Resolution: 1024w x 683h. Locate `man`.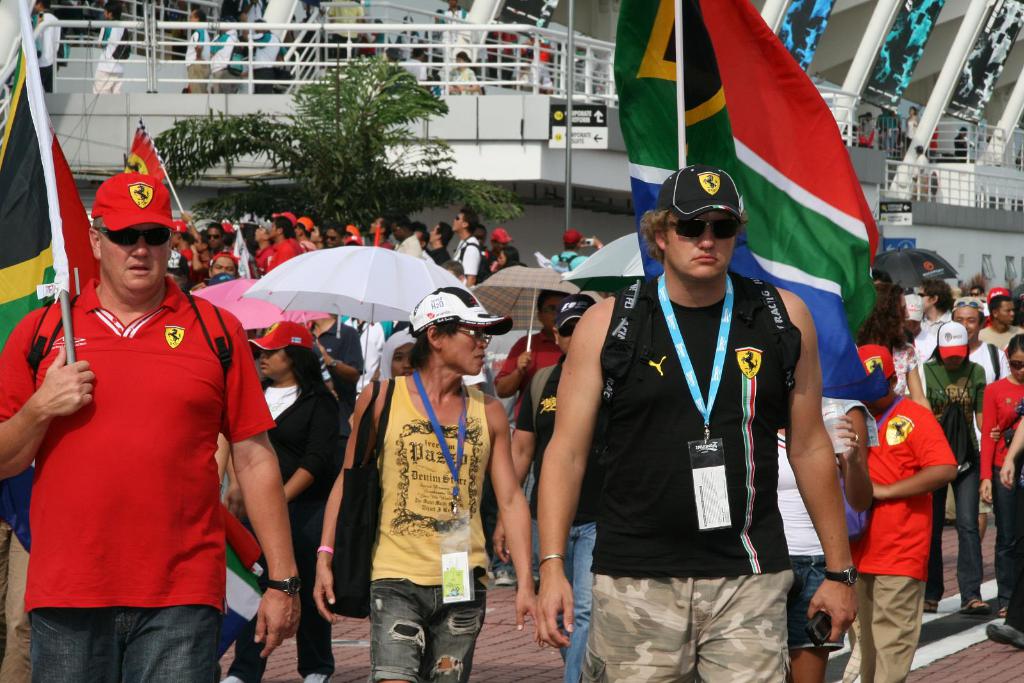
(left=483, top=226, right=513, bottom=277).
